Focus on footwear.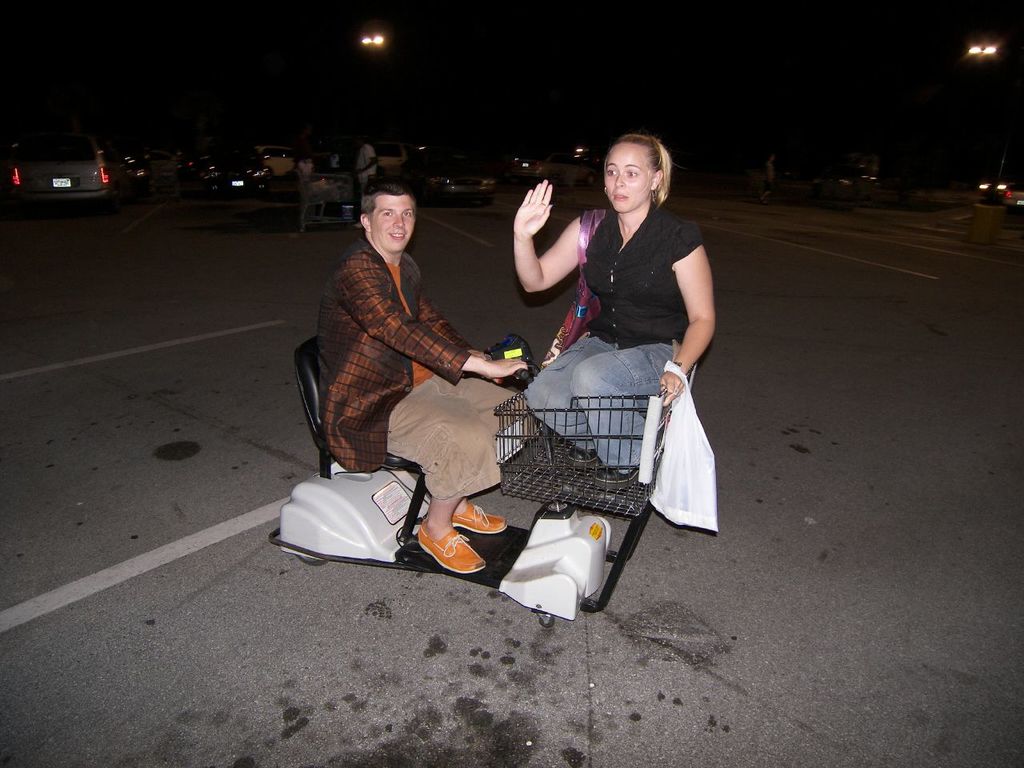
Focused at BBox(452, 506, 504, 534).
